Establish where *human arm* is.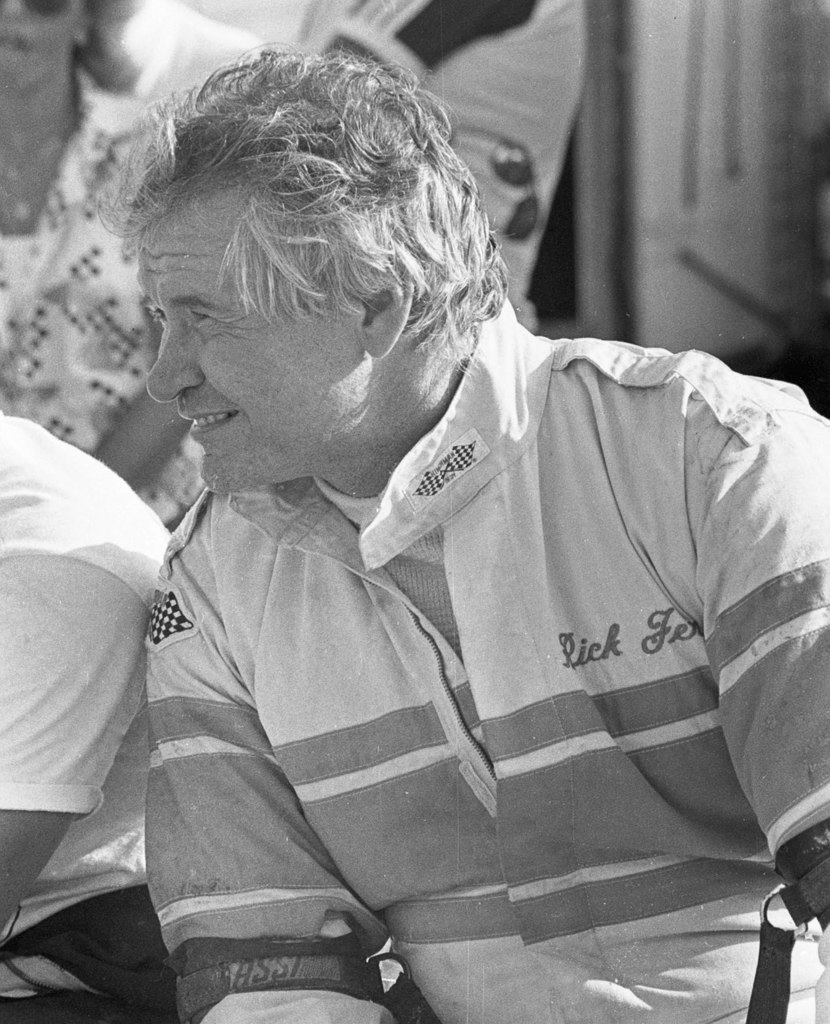
Established at x1=0, y1=561, x2=153, y2=942.
